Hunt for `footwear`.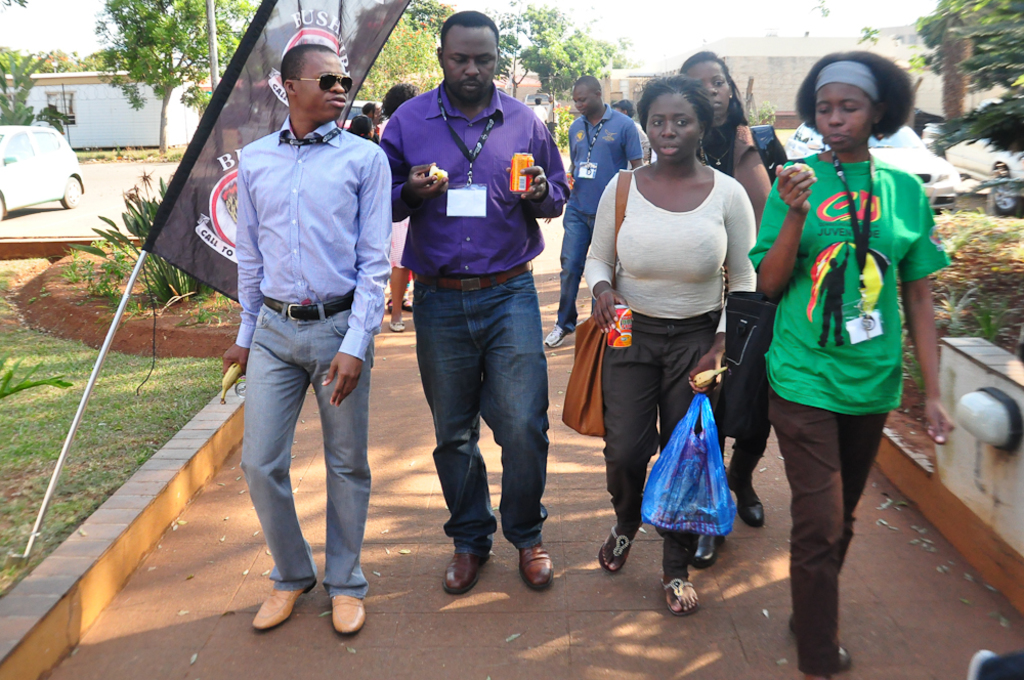
Hunted down at 330:593:367:636.
